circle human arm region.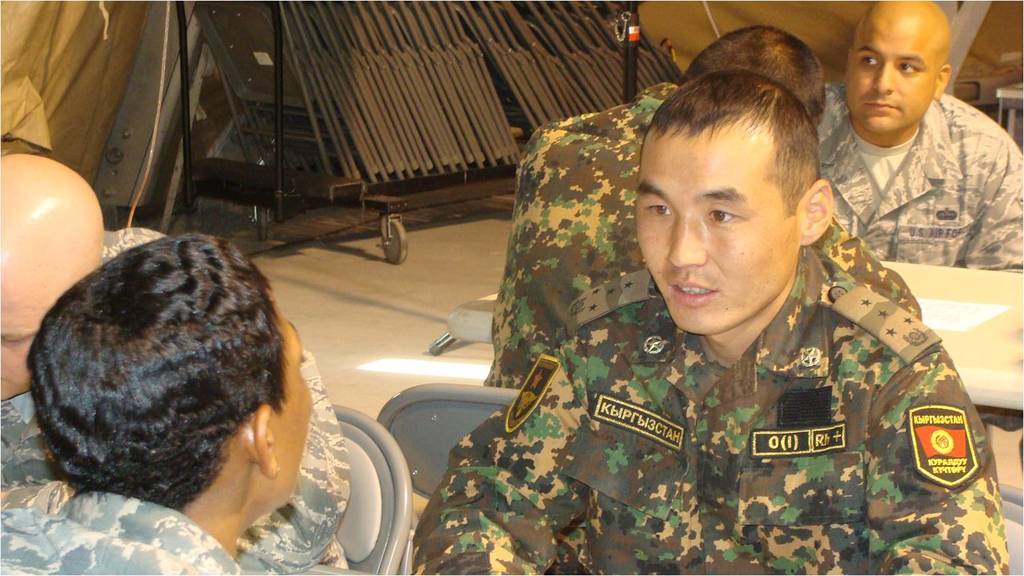
Region: x1=814 y1=206 x2=927 y2=324.
